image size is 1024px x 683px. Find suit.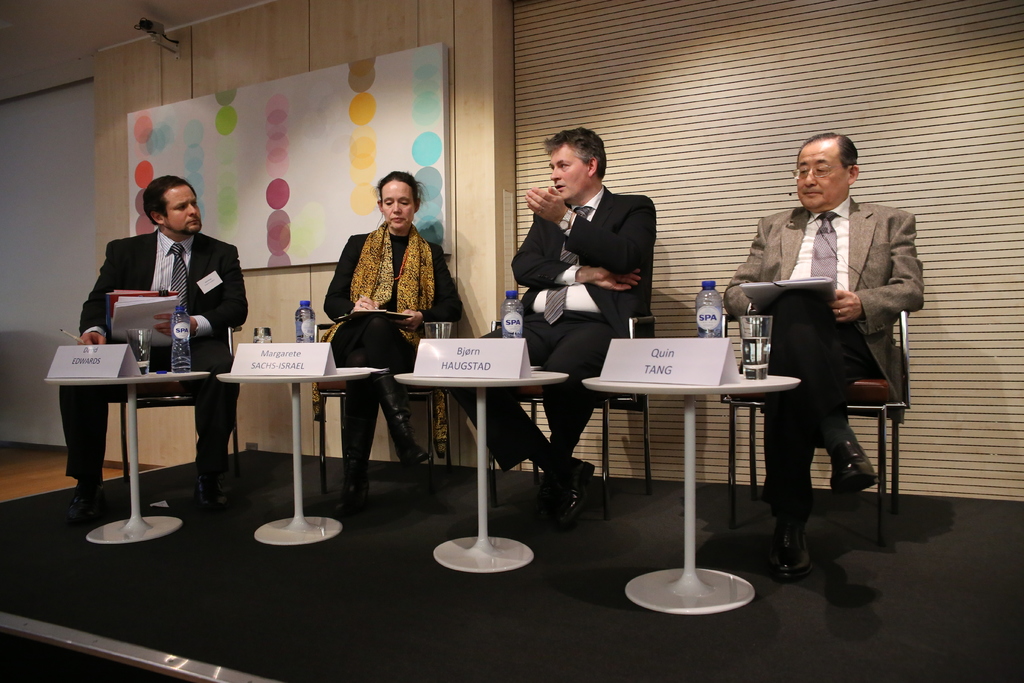
[left=518, top=136, right=669, bottom=404].
